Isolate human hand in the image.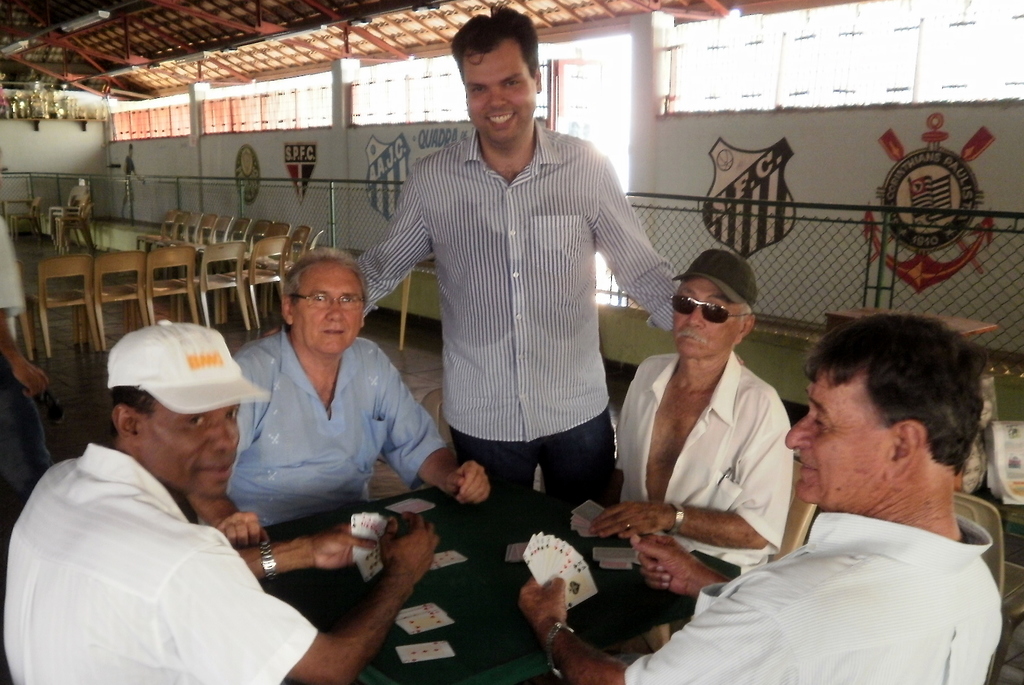
Isolated region: [left=586, top=500, right=676, bottom=544].
